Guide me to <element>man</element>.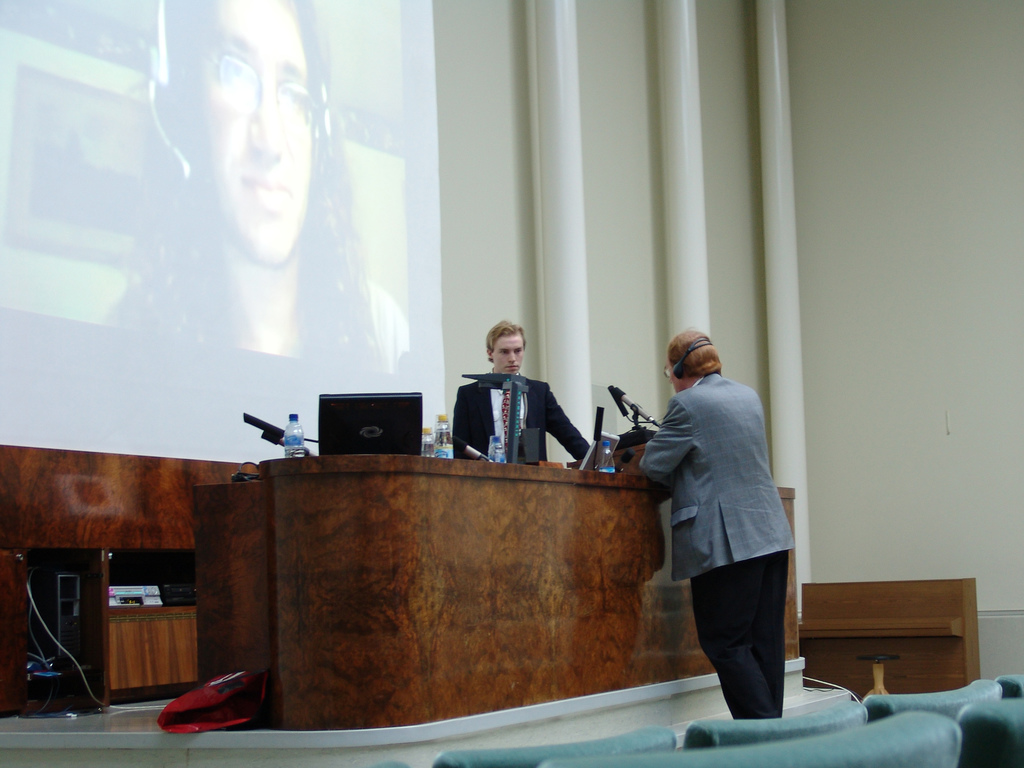
Guidance: {"left": 446, "top": 319, "right": 596, "bottom": 464}.
